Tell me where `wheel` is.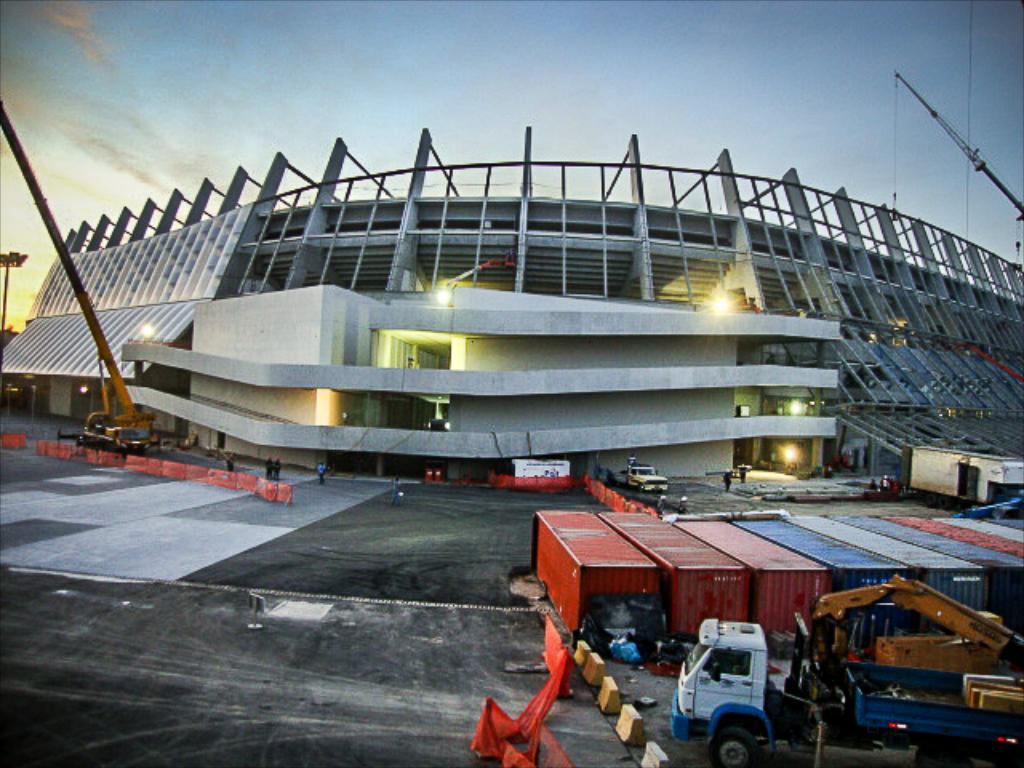
`wheel` is at region(712, 731, 755, 766).
